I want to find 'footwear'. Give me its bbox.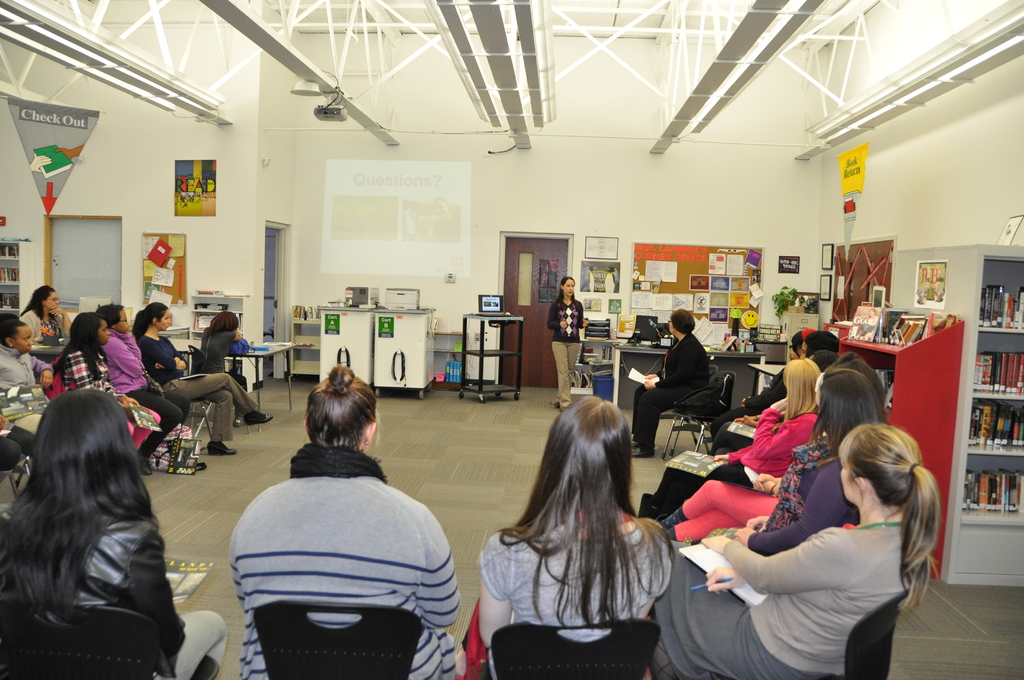
bbox=(633, 444, 652, 458).
